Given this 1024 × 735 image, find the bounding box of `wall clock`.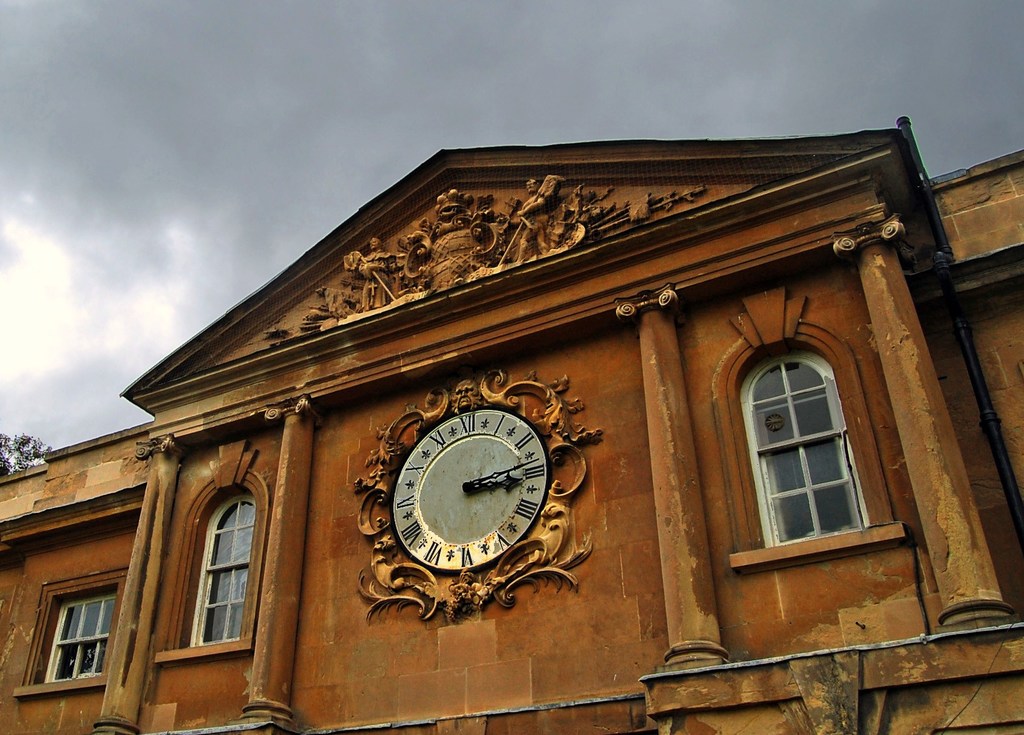
box=[392, 409, 550, 572].
